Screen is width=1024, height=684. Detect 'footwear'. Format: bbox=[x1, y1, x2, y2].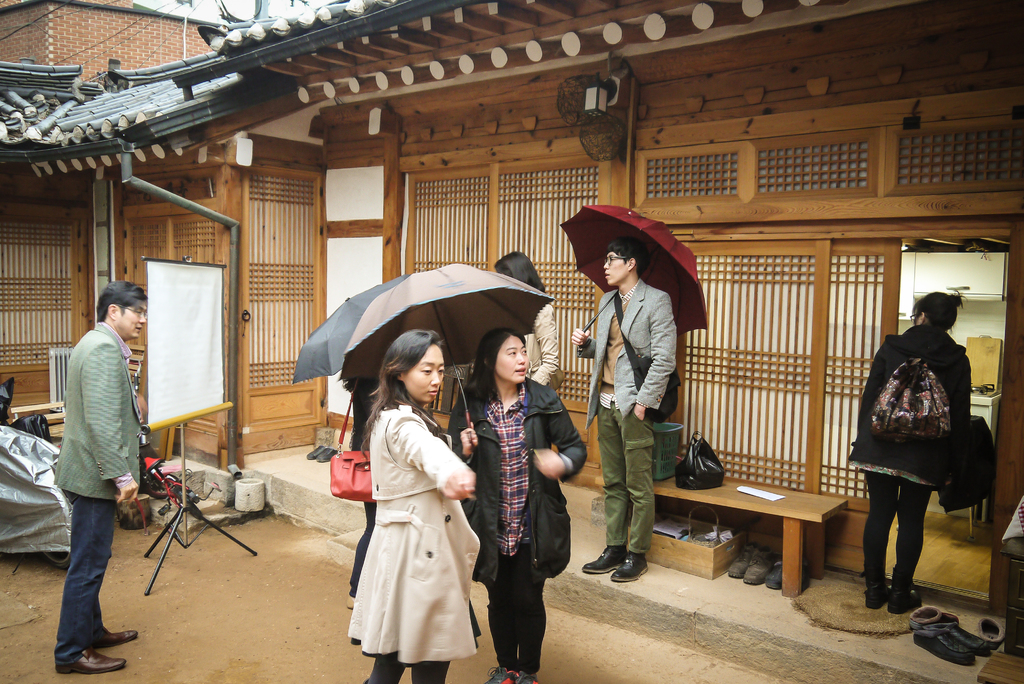
bbox=[897, 596, 997, 660].
